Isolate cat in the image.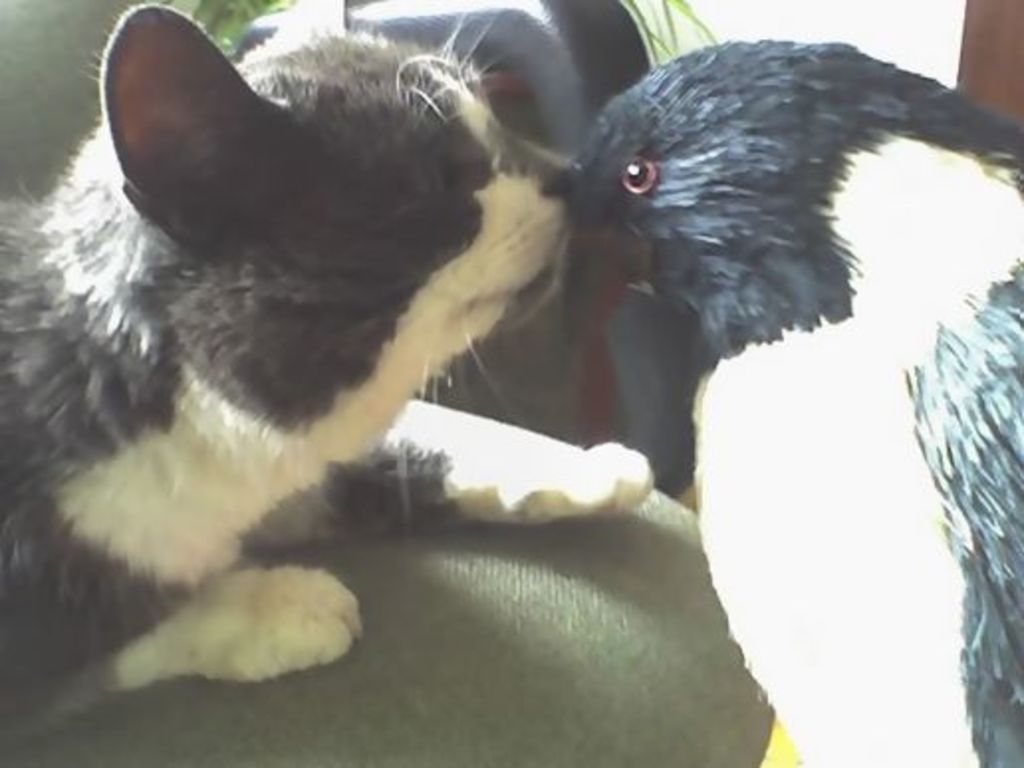
Isolated region: [left=0, top=4, right=655, bottom=754].
